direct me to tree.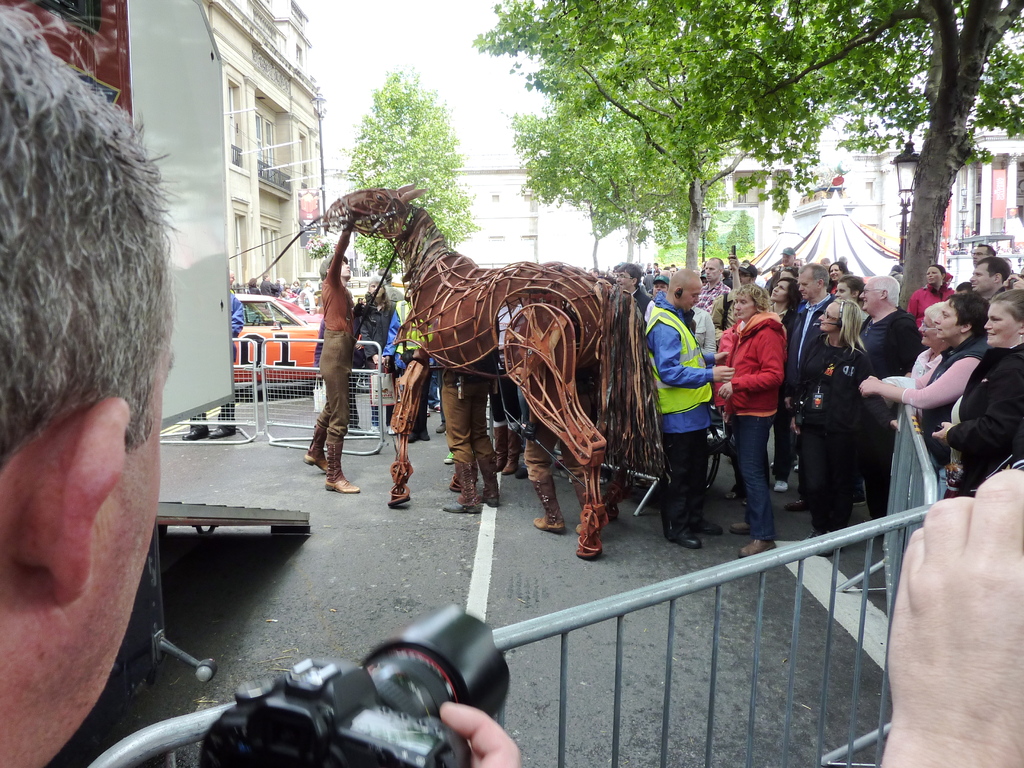
Direction: [x1=548, y1=0, x2=1023, y2=312].
